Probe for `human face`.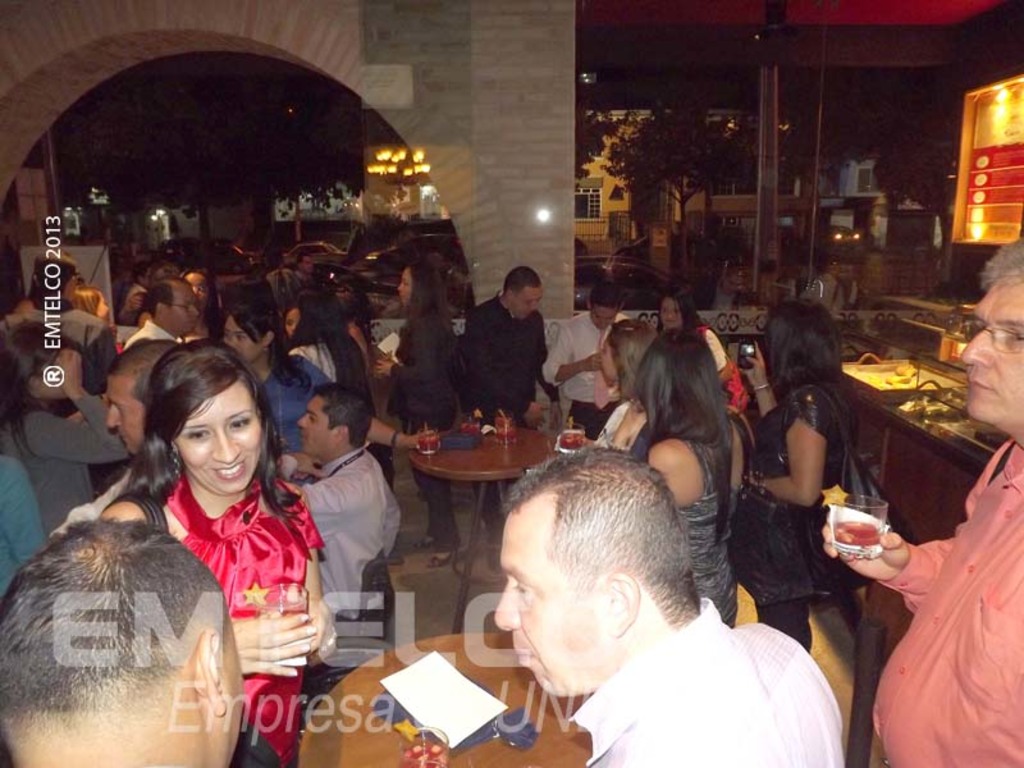
Probe result: left=960, top=270, right=1023, bottom=424.
